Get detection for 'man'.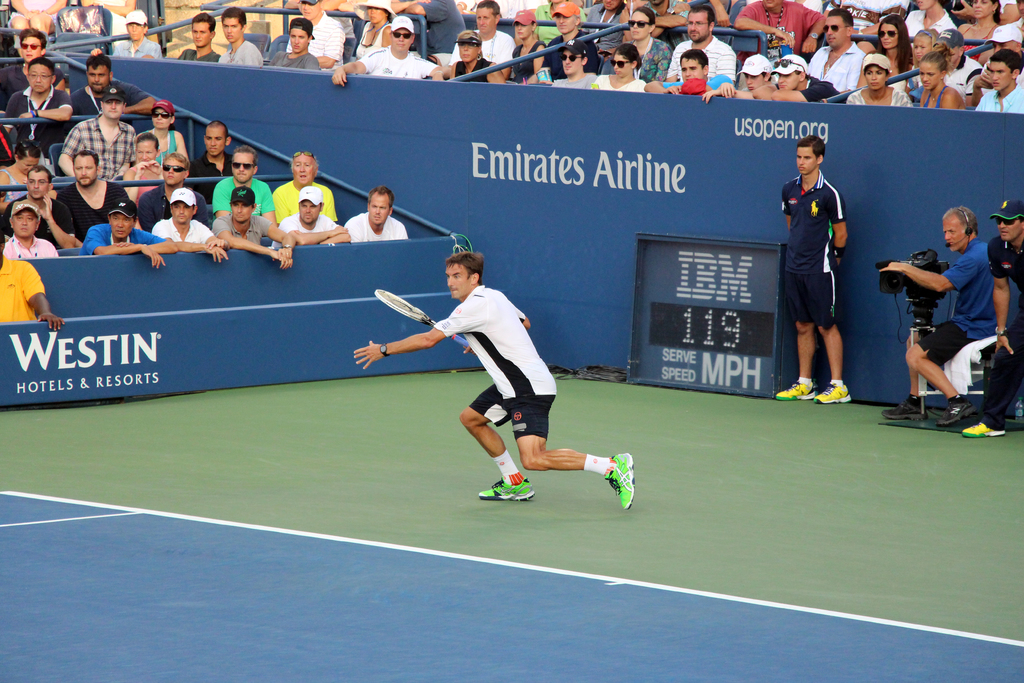
Detection: detection(275, 181, 353, 245).
